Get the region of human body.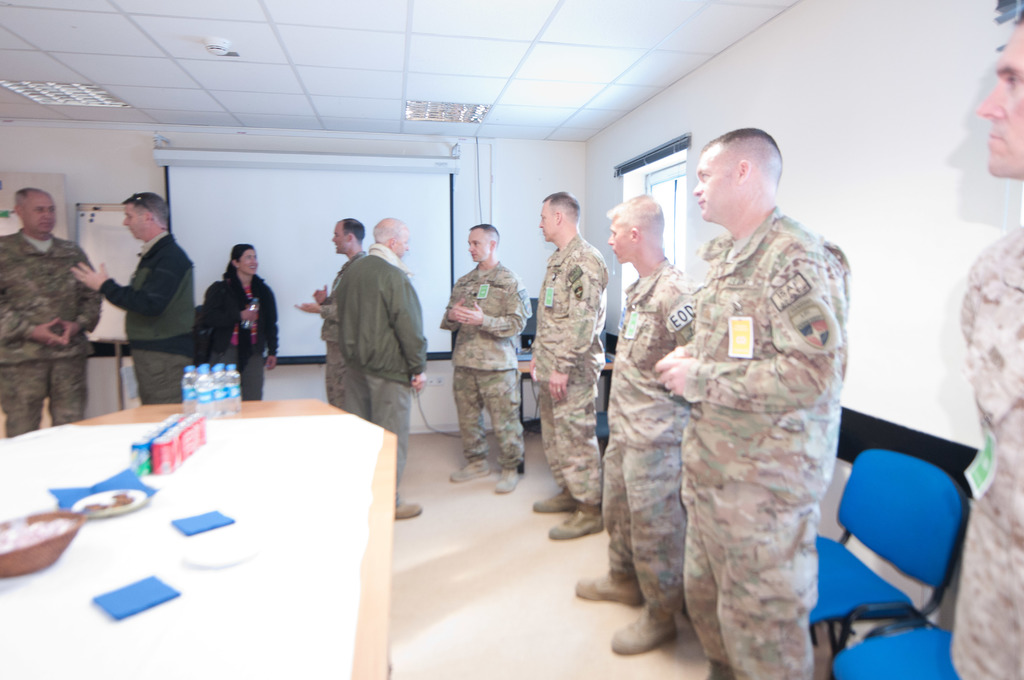
(564,254,698,660).
